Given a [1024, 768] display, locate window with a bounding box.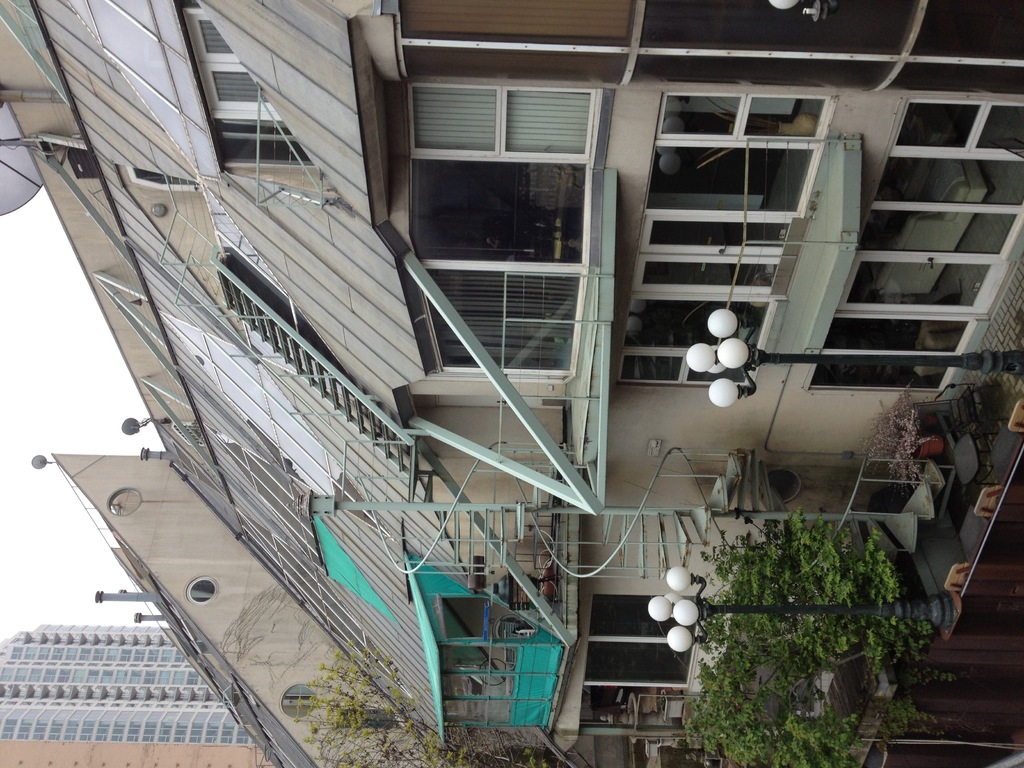
Located: detection(412, 78, 616, 175).
